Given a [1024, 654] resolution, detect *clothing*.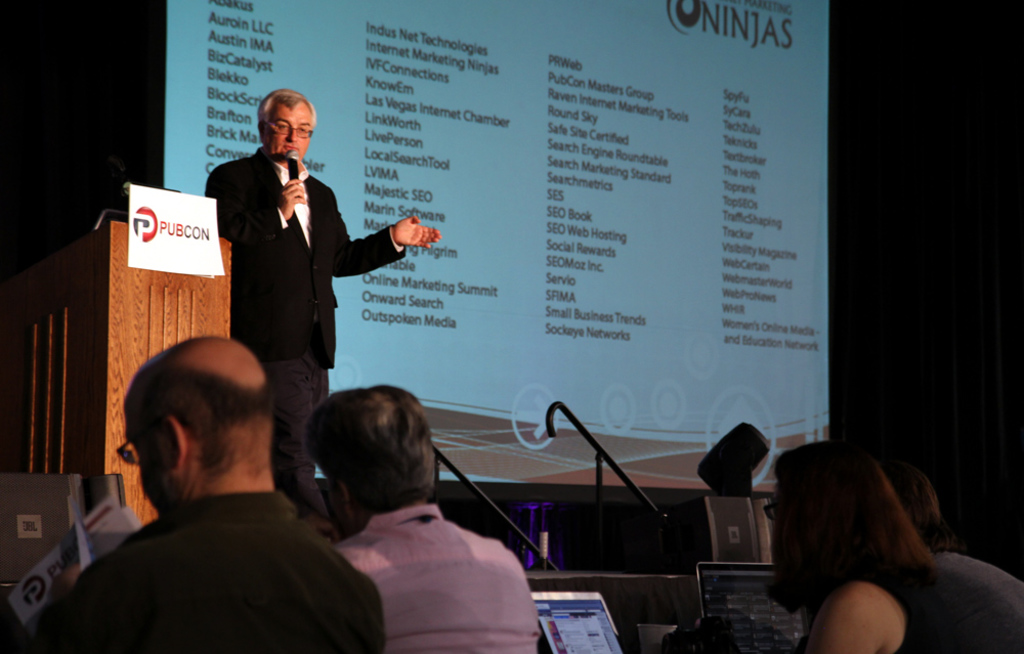
region(201, 137, 406, 510).
